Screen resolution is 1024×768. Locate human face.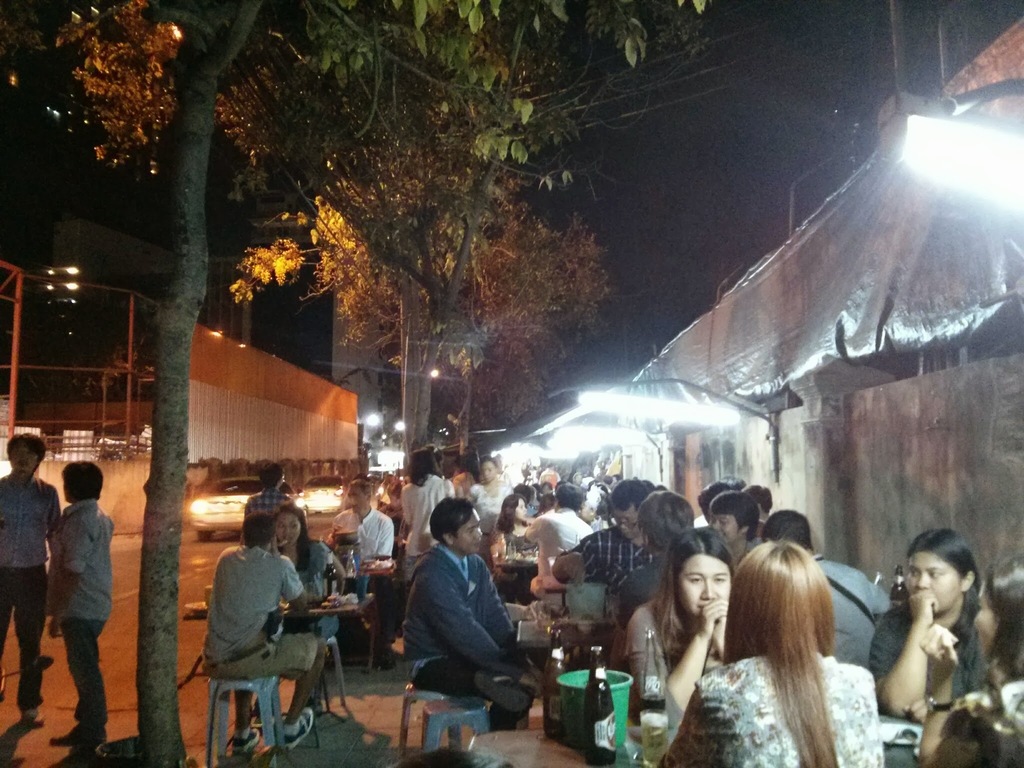
904,553,956,611.
